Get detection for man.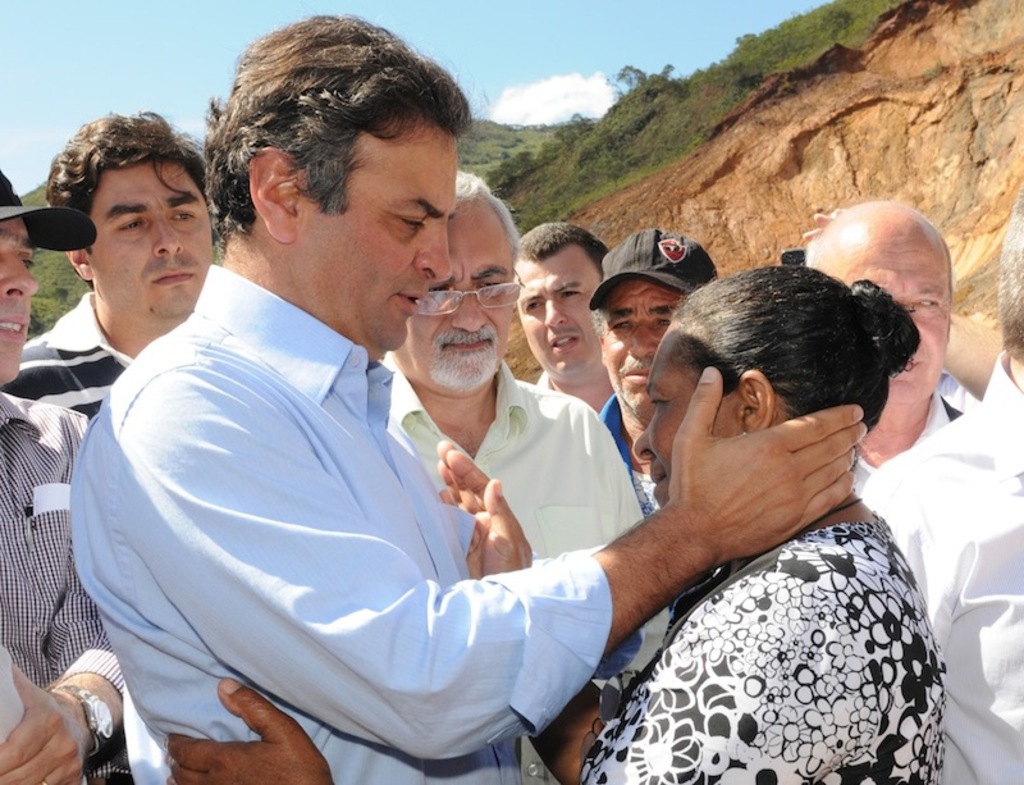
Detection: rect(508, 220, 620, 412).
